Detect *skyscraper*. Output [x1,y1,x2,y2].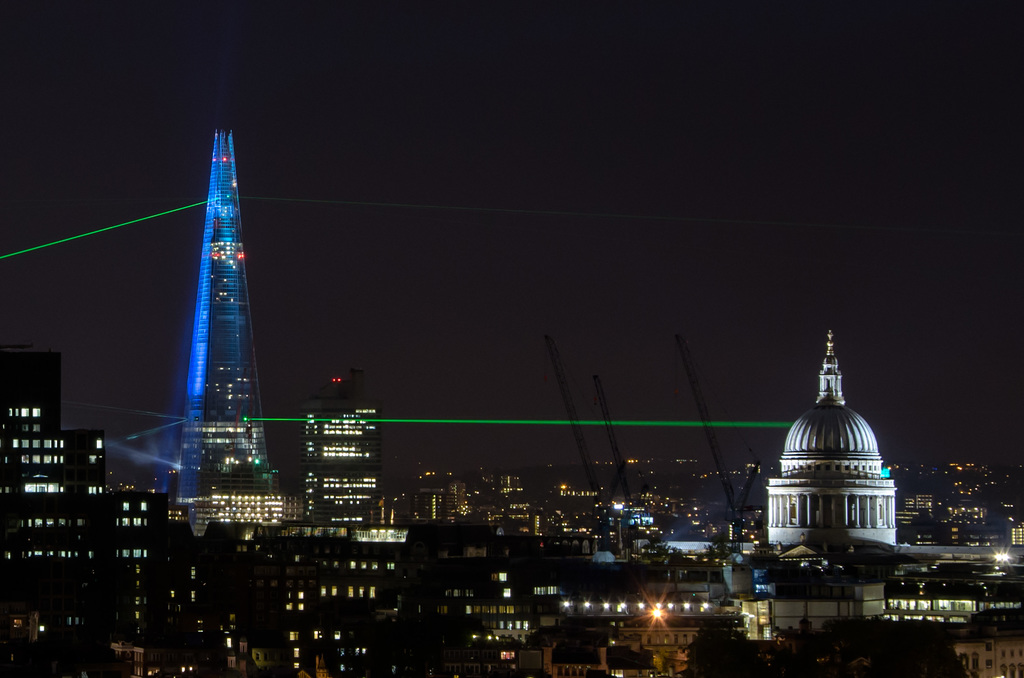
[299,364,380,529].
